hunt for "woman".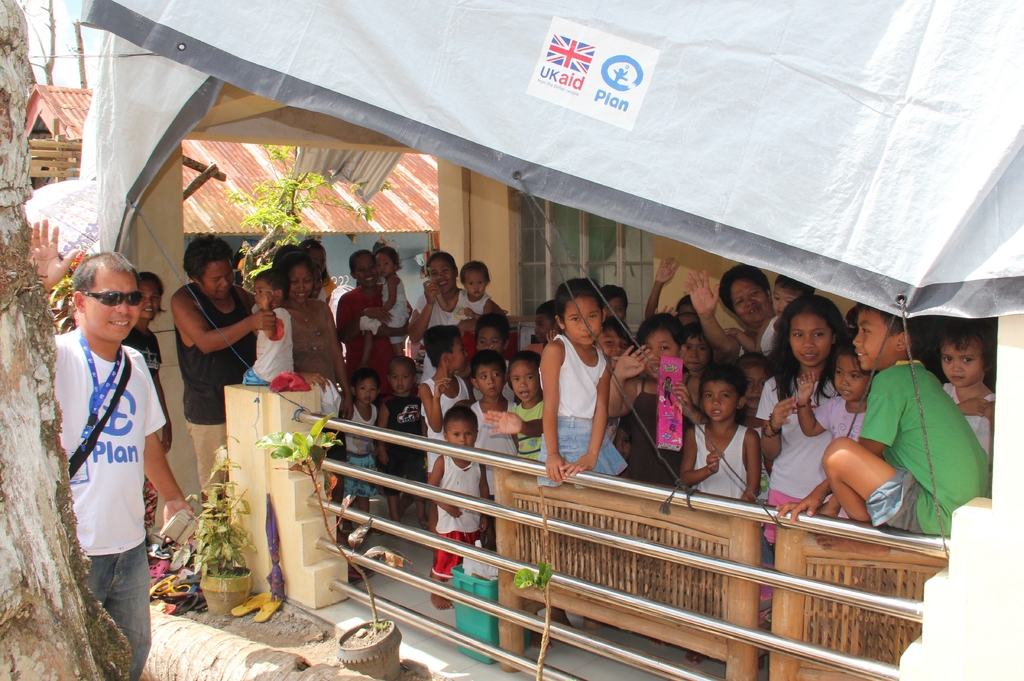
Hunted down at <bbox>683, 262, 780, 367</bbox>.
